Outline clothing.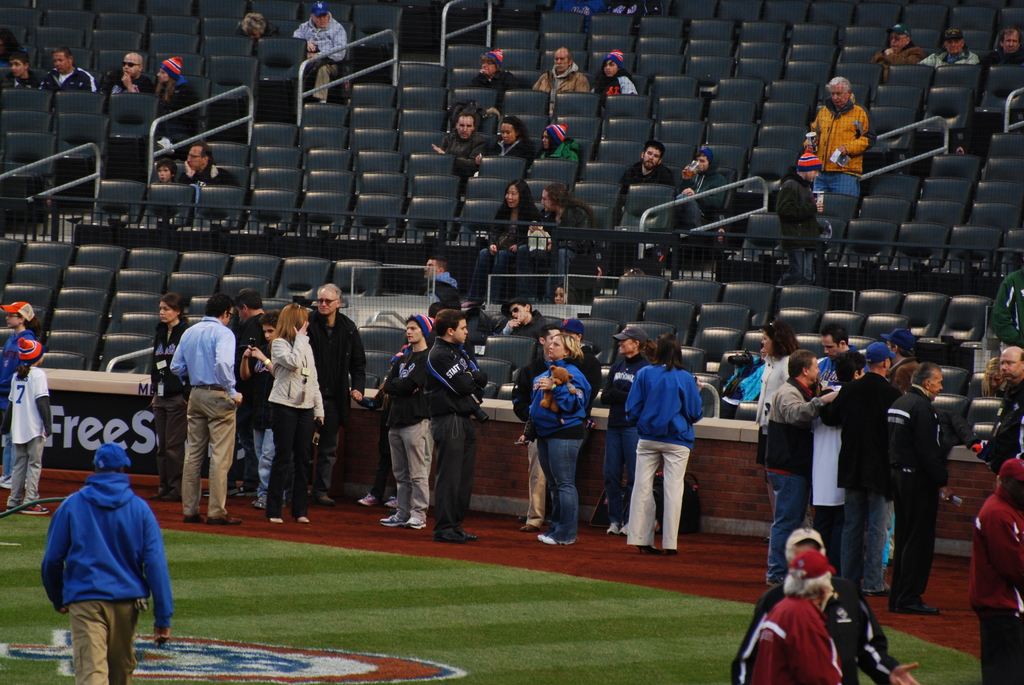
Outline: (448,125,486,171).
